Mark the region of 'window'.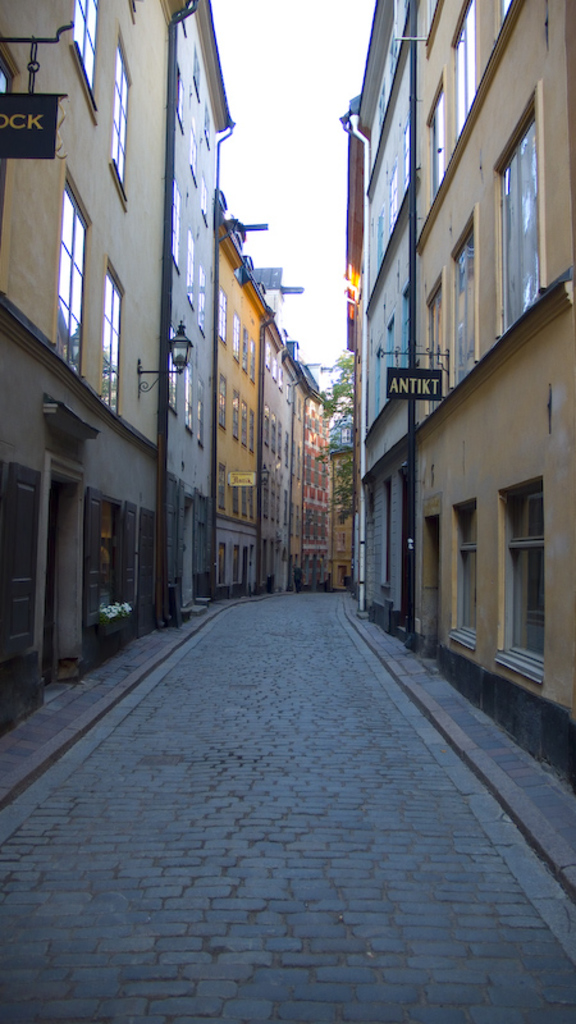
Region: x1=269 y1=535 x2=278 y2=584.
